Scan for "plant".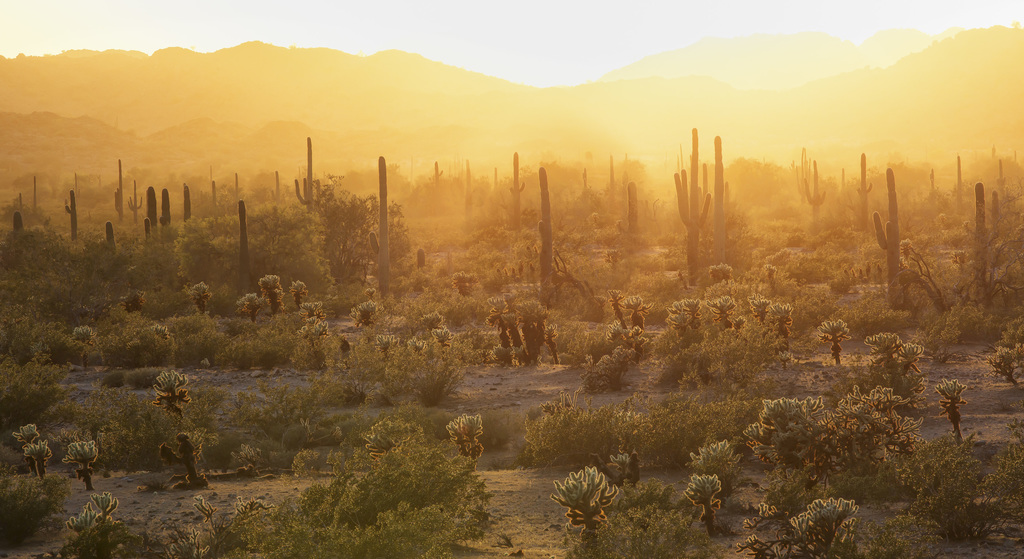
Scan result: (x1=360, y1=419, x2=430, y2=463).
